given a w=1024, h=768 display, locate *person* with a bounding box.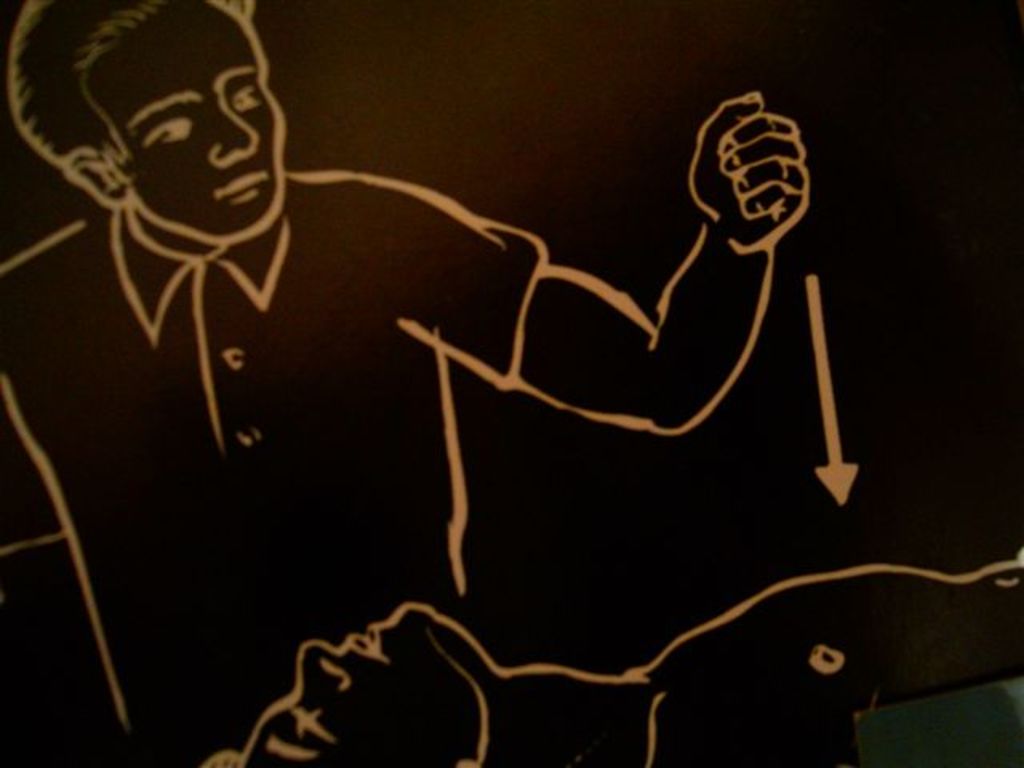
Located: crop(0, 0, 800, 766).
